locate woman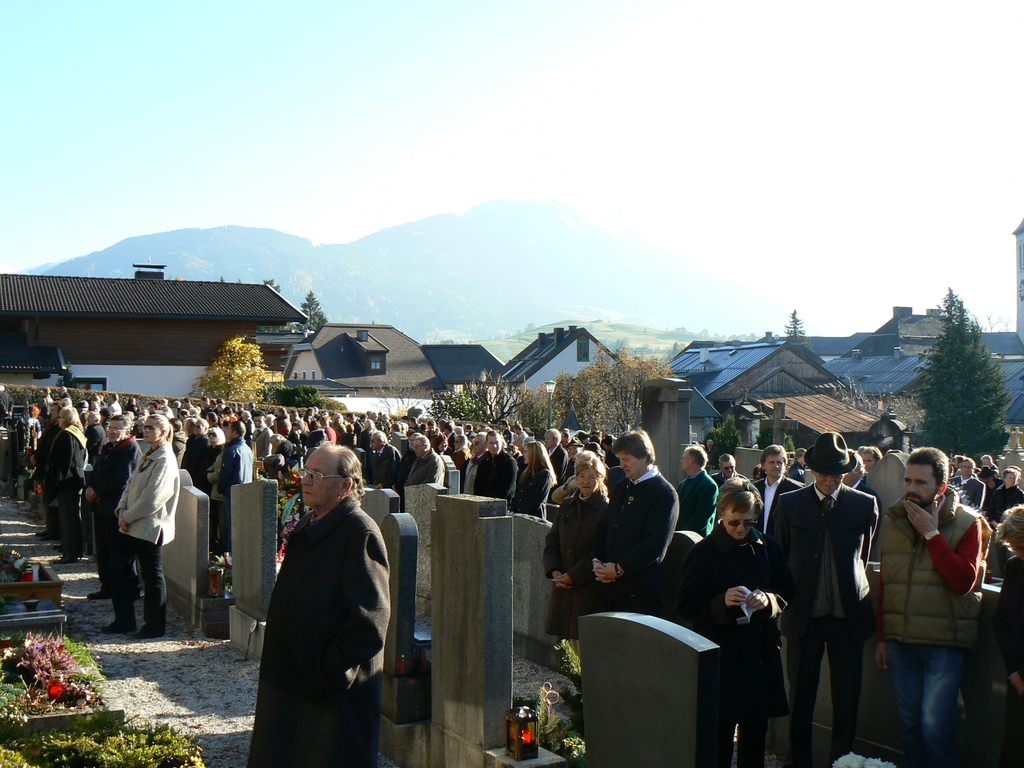
locate(44, 408, 90, 567)
